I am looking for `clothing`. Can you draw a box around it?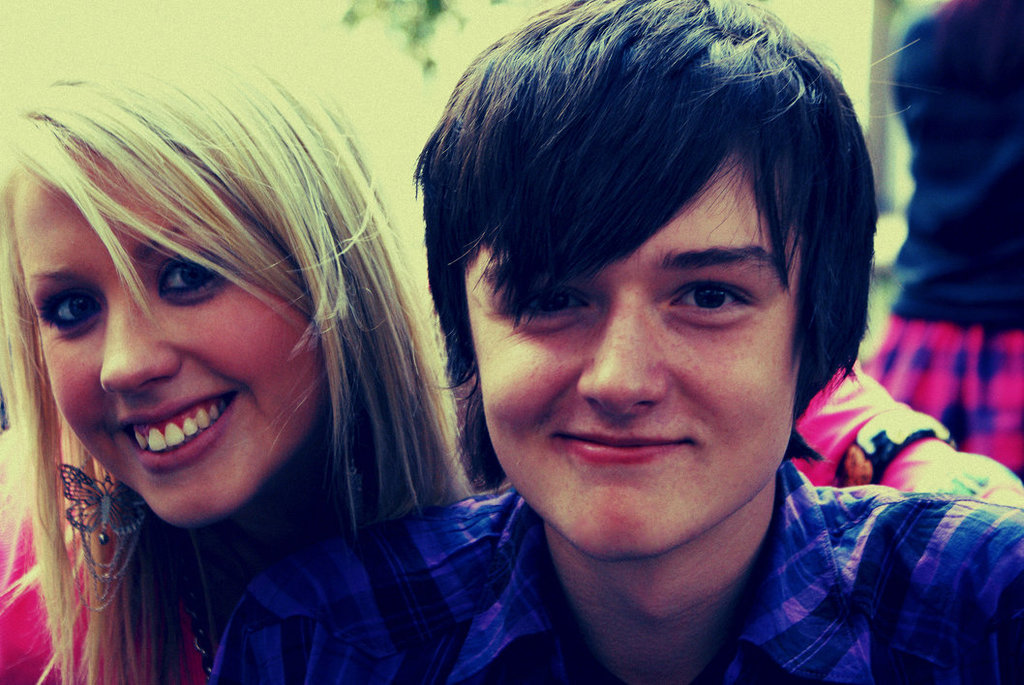
Sure, the bounding box is <bbox>889, 0, 1023, 331</bbox>.
